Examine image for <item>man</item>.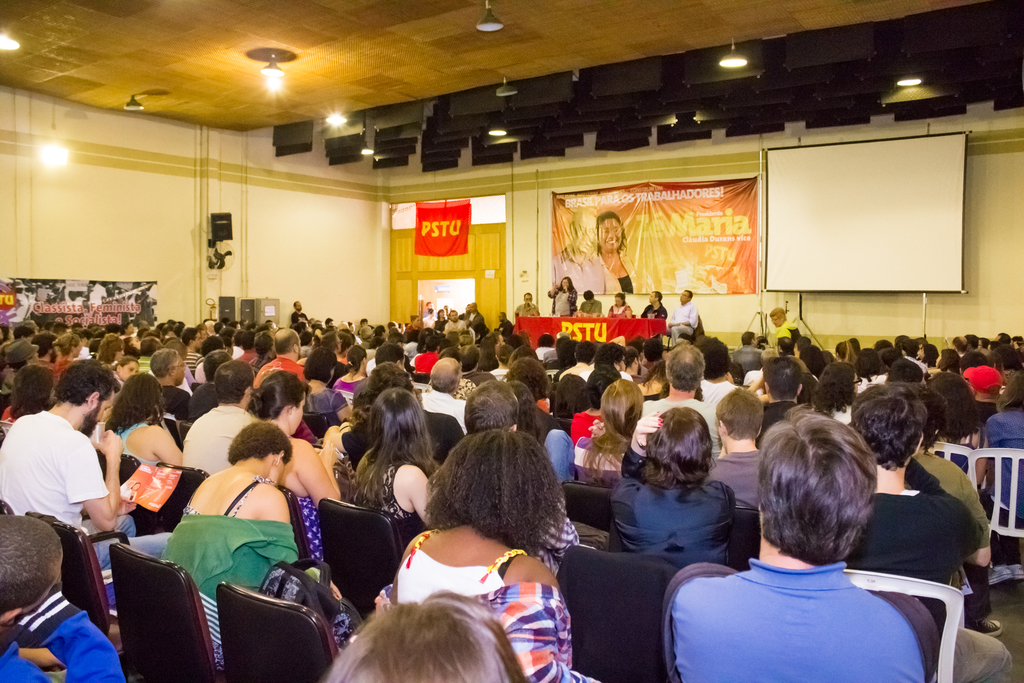
Examination result: {"left": 0, "top": 509, "right": 124, "bottom": 682}.
